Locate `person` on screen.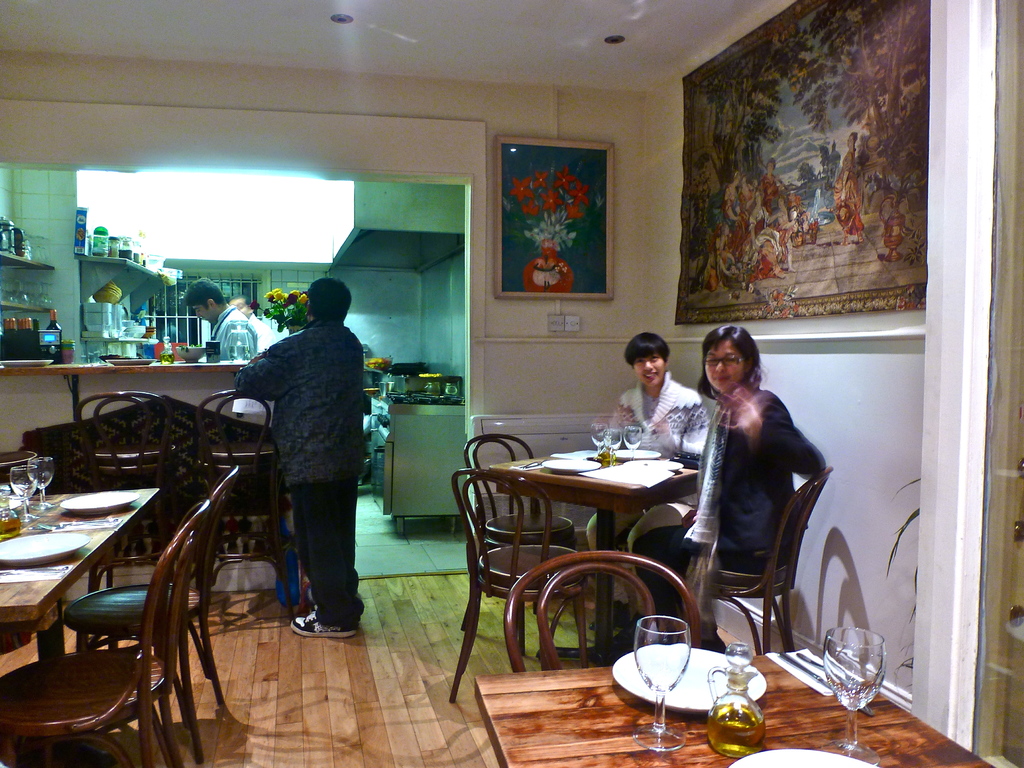
On screen at {"left": 584, "top": 330, "right": 715, "bottom": 630}.
